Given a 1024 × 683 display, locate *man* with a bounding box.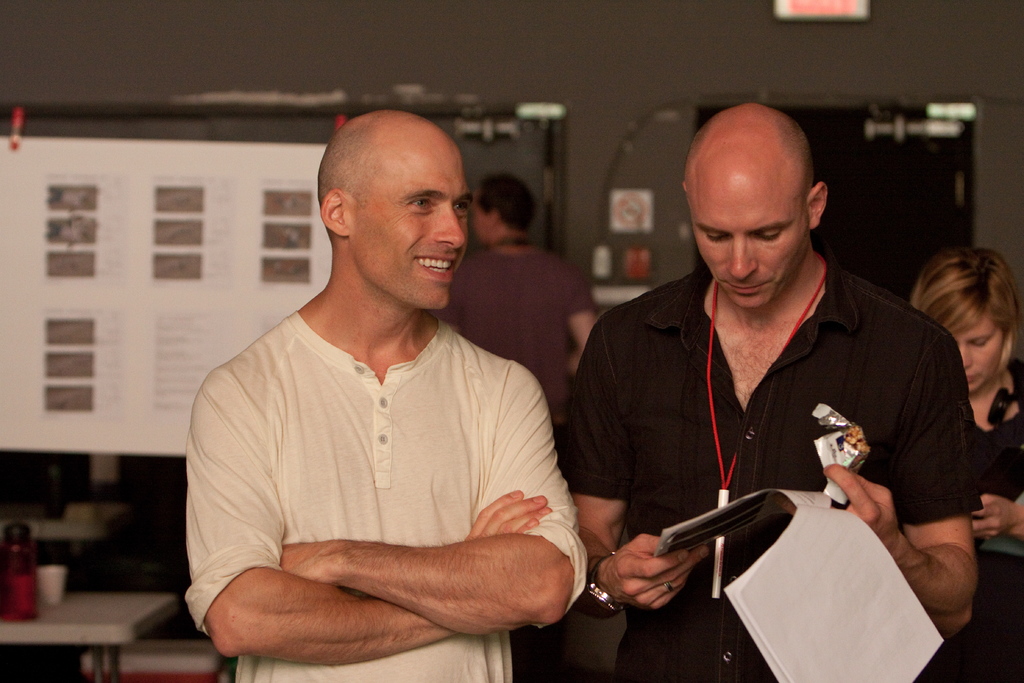
Located: <bbox>188, 92, 611, 675</bbox>.
